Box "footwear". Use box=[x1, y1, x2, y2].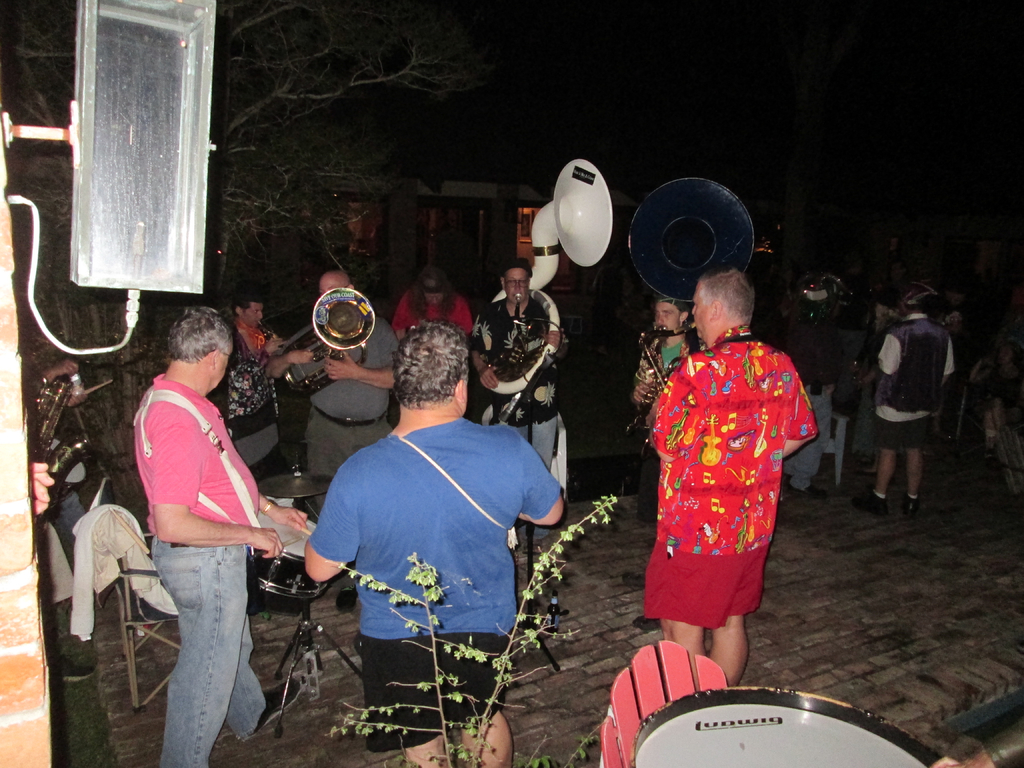
box=[520, 524, 548, 538].
